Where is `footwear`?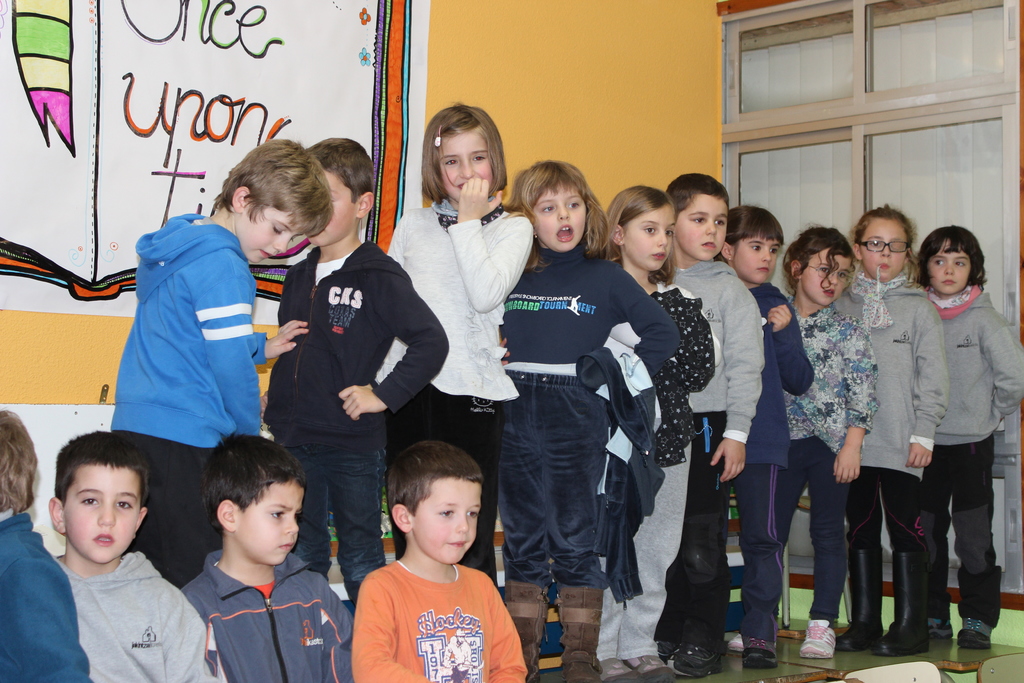
(x1=800, y1=619, x2=836, y2=657).
